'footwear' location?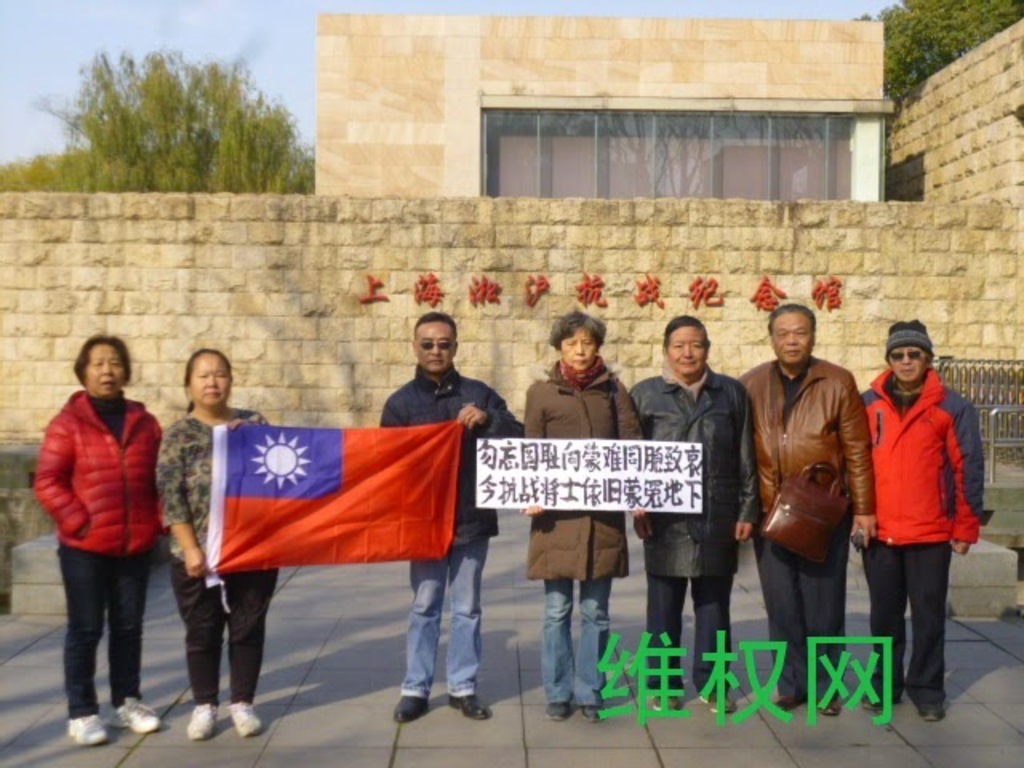
region(768, 691, 816, 712)
